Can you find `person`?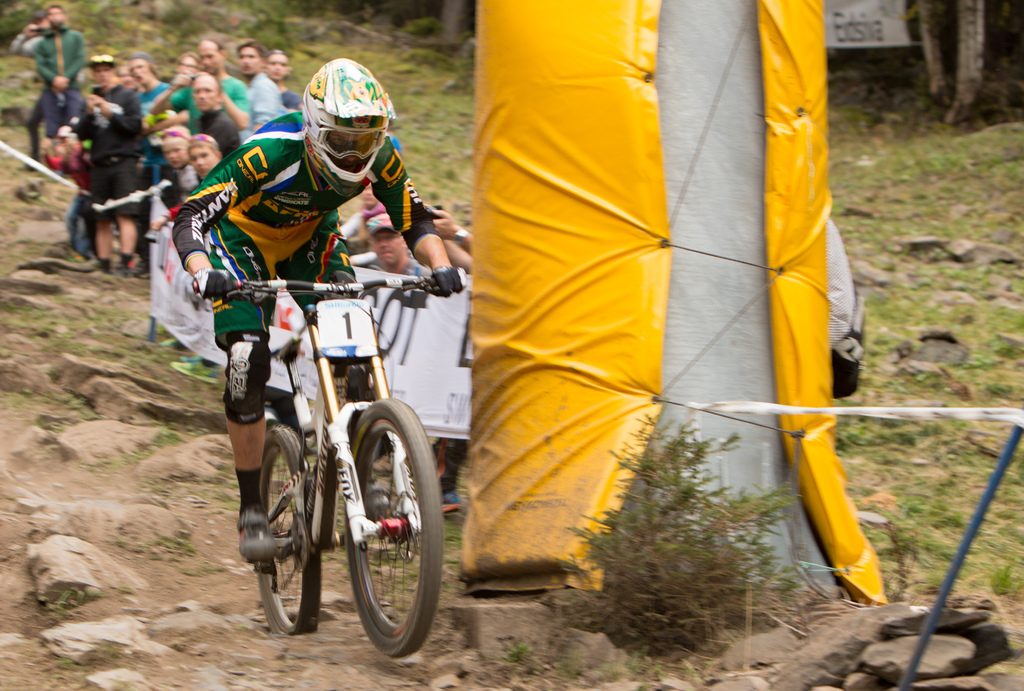
Yes, bounding box: (11, 10, 53, 173).
